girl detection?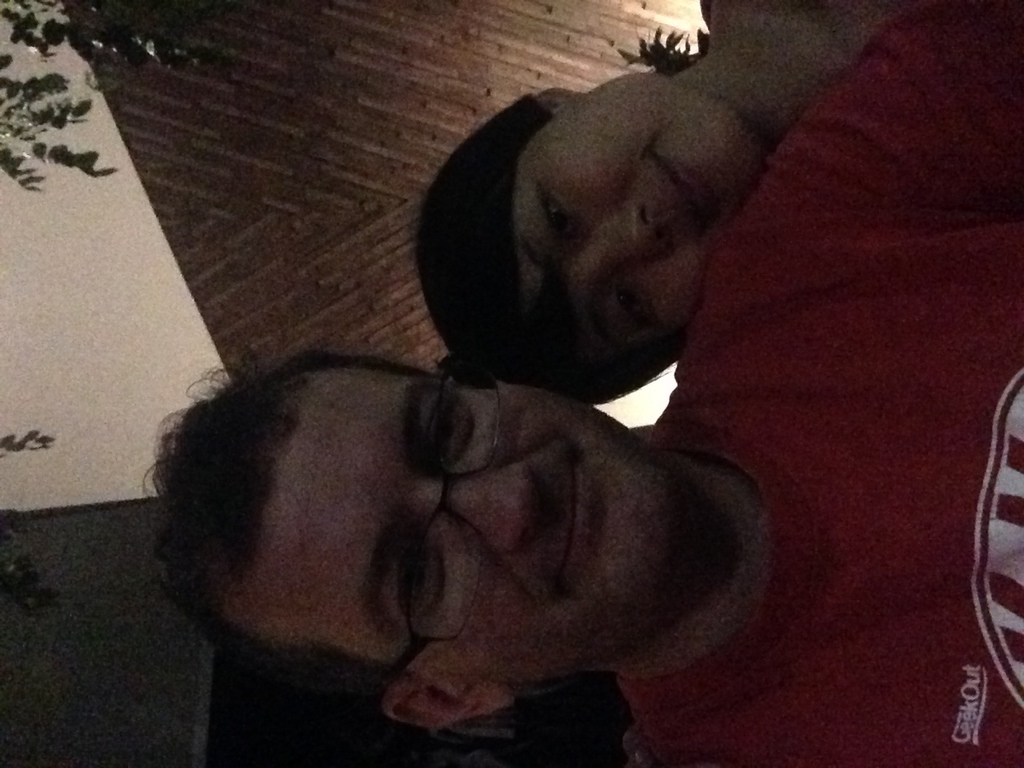
bbox=(414, 0, 1023, 409)
